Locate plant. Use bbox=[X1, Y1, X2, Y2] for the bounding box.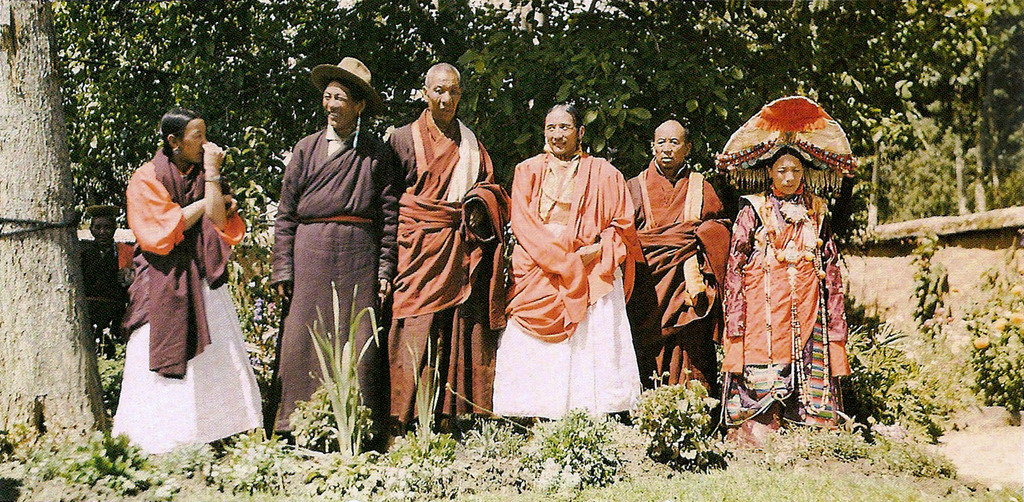
bbox=[616, 360, 746, 469].
